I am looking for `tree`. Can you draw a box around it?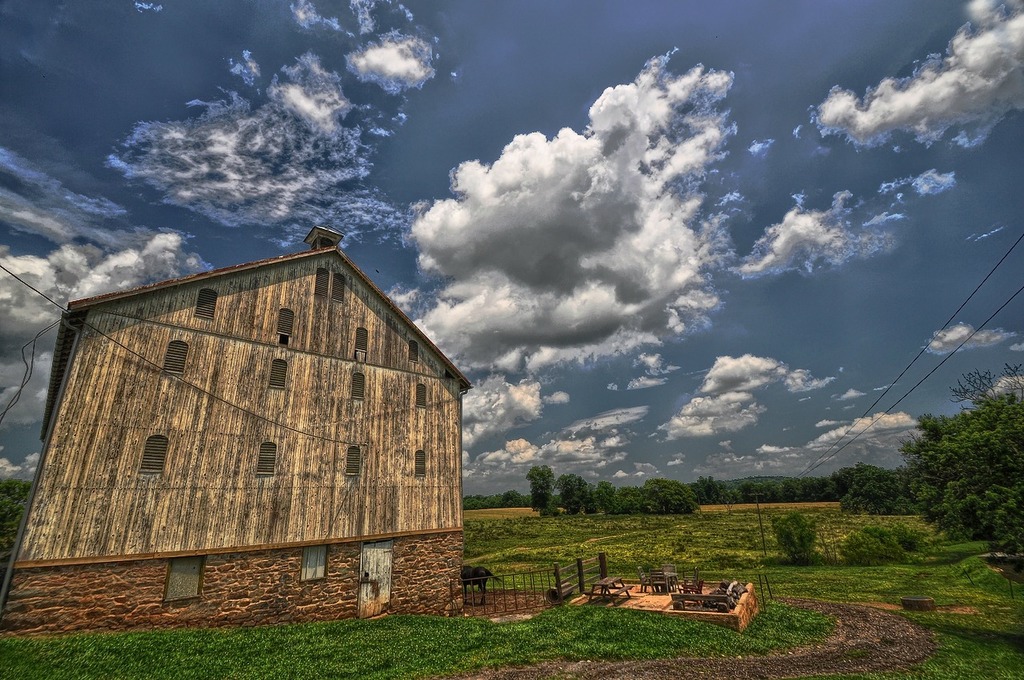
Sure, the bounding box is (838,525,899,566).
